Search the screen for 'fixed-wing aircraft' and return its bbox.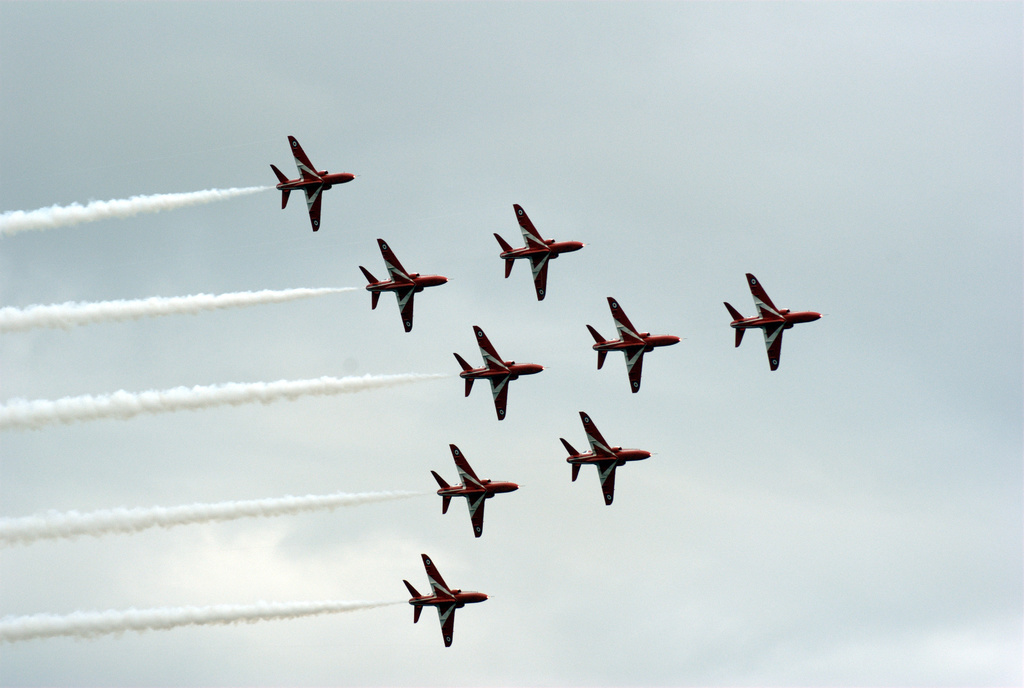
Found: rect(559, 411, 655, 506).
